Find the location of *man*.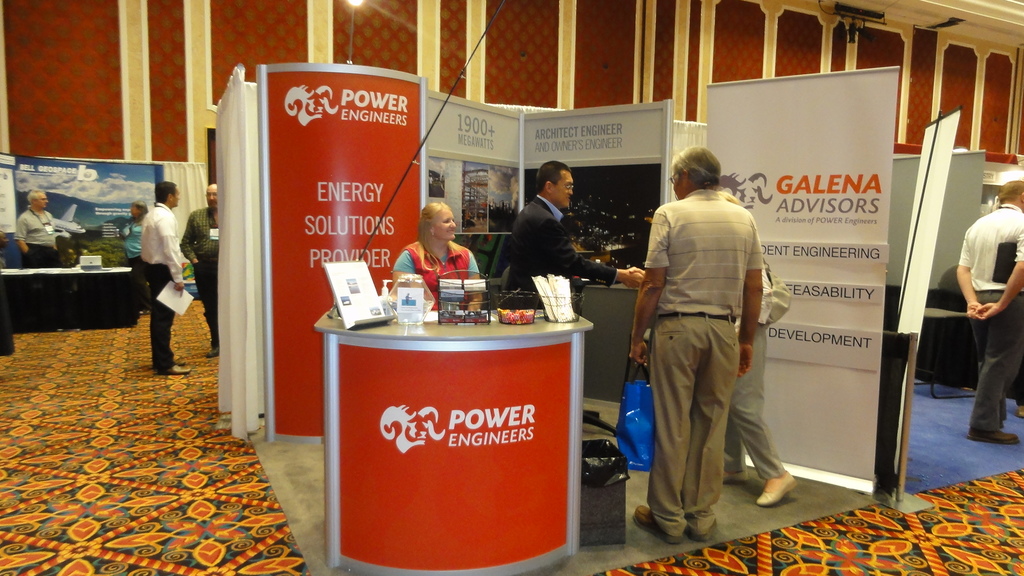
Location: 140:180:193:374.
